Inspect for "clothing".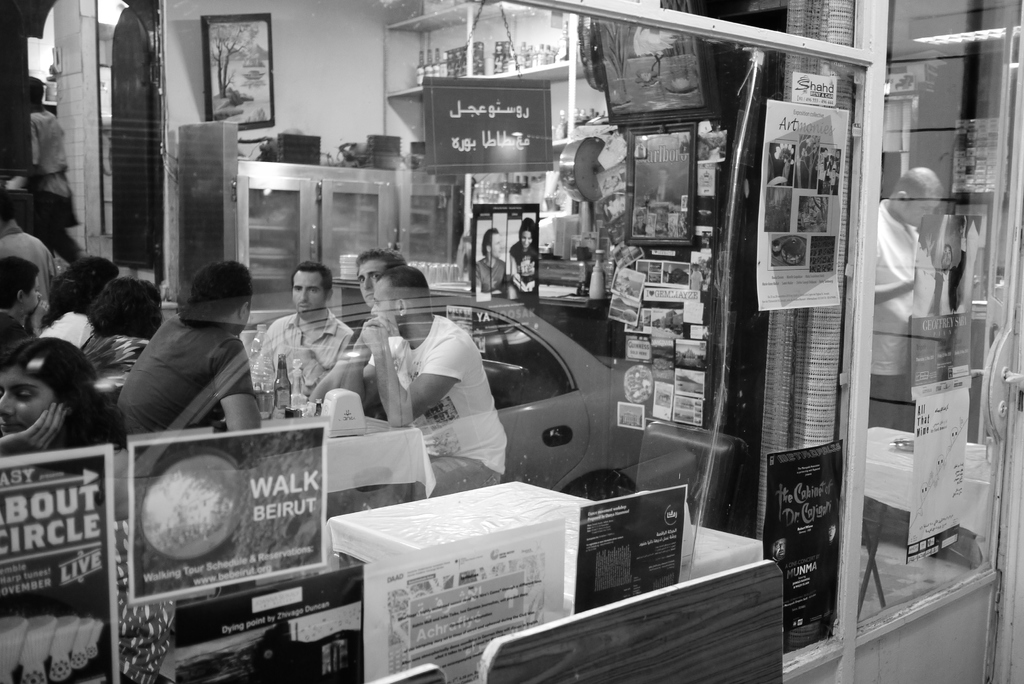
Inspection: locate(633, 219, 647, 232).
